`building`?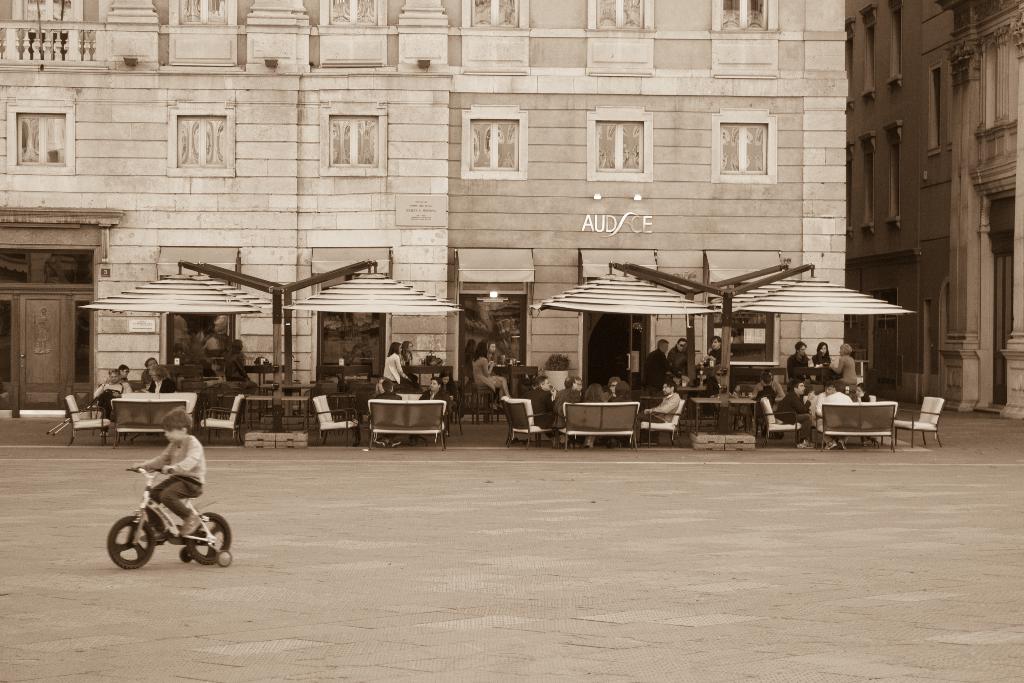
box=[0, 1, 920, 438]
